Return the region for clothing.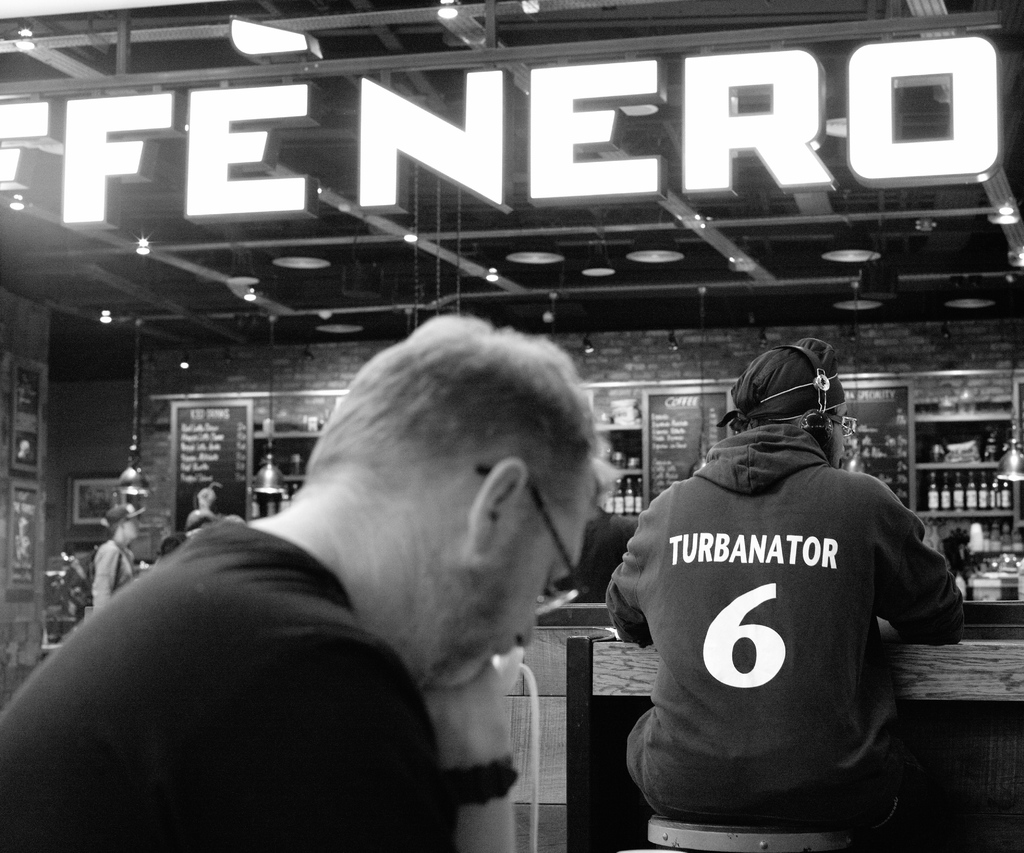
bbox=[0, 512, 457, 852].
